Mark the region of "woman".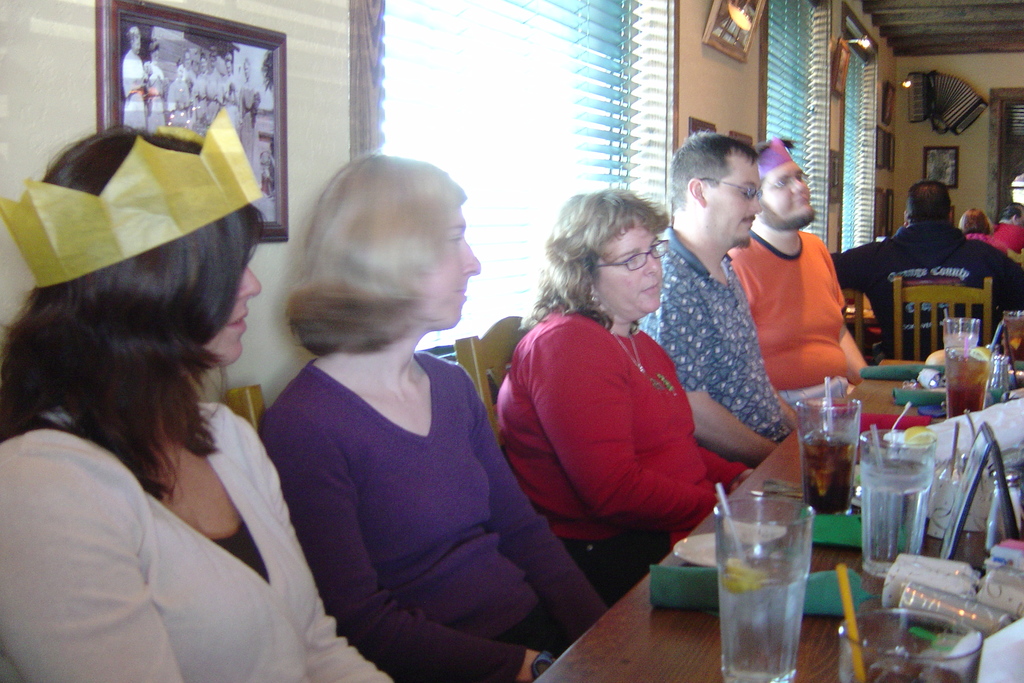
Region: (x1=0, y1=106, x2=394, y2=682).
